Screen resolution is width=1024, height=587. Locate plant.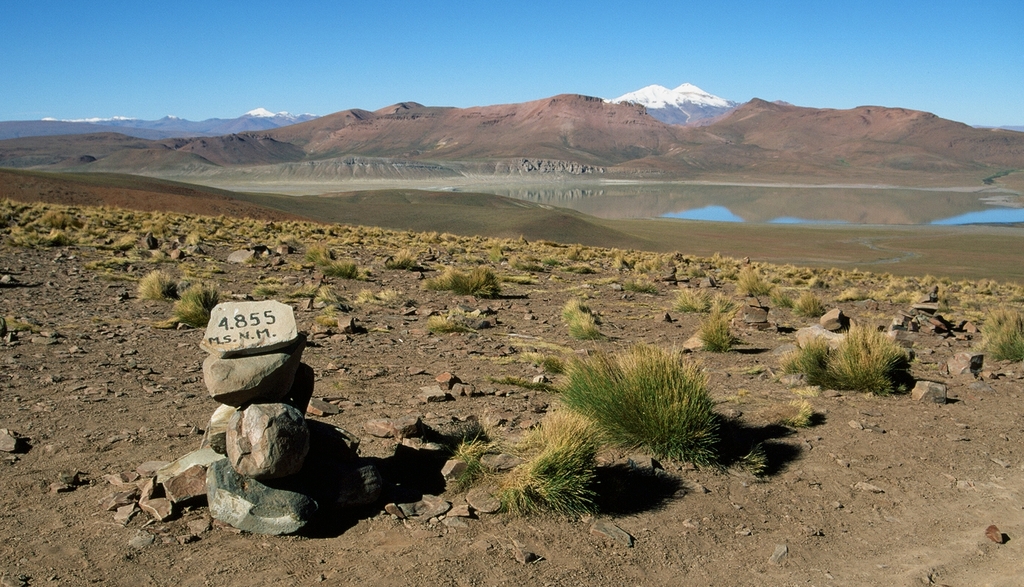
rect(668, 285, 714, 314).
